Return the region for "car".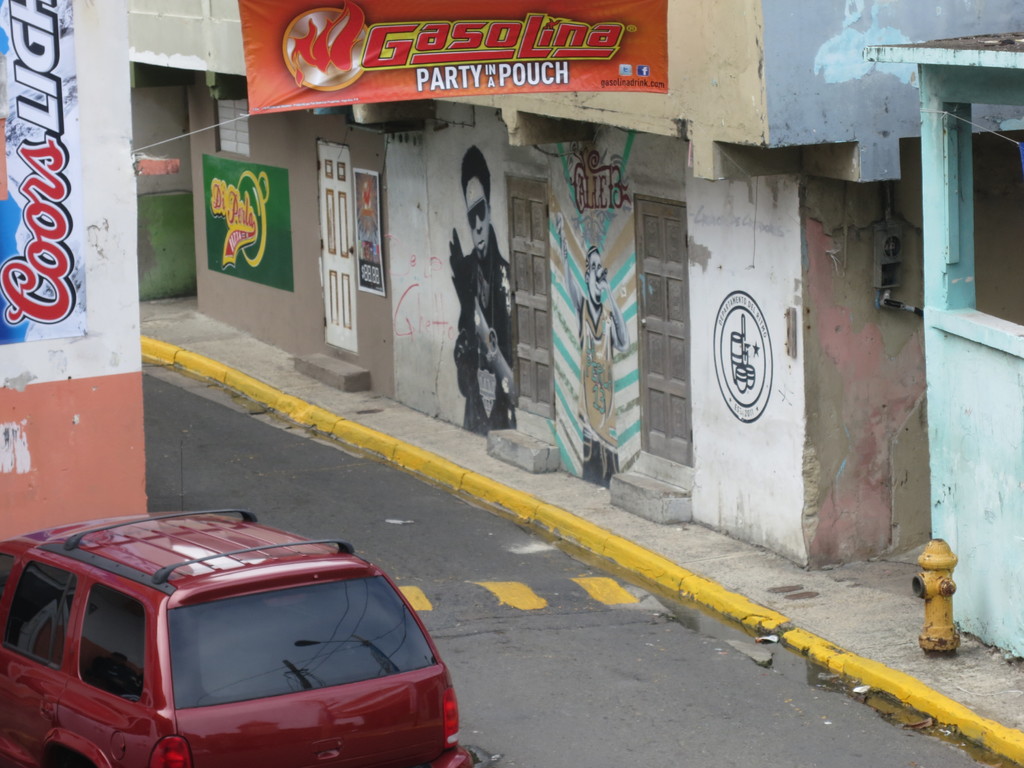
bbox=[0, 511, 476, 767].
